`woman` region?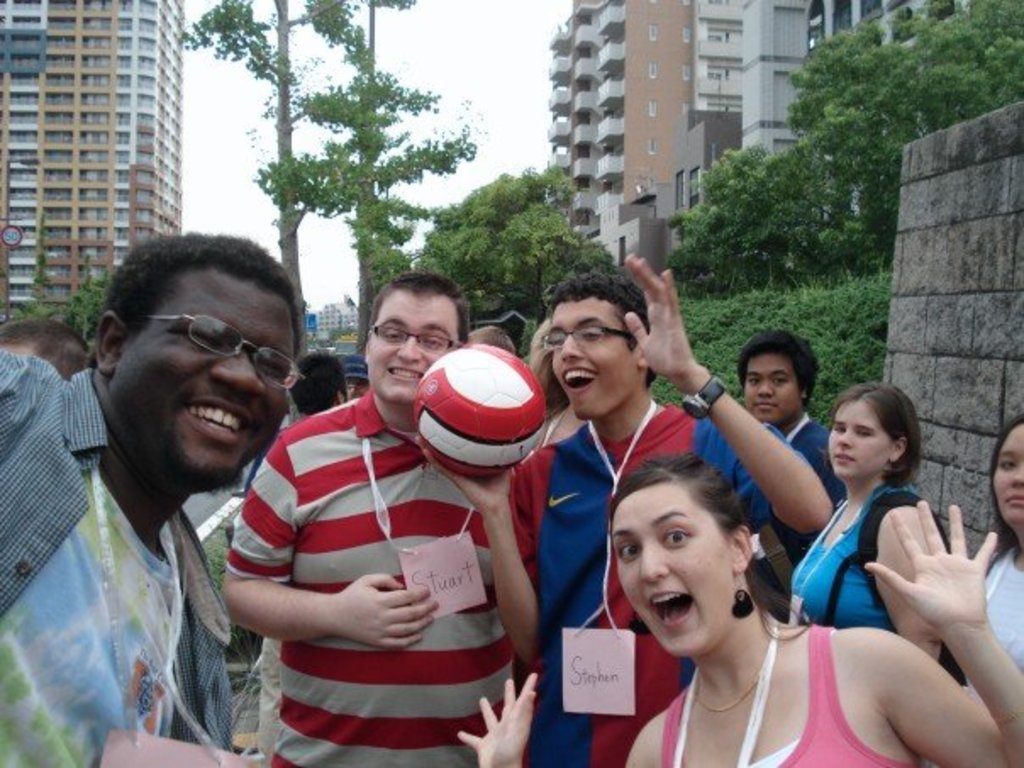
532 326 585 449
